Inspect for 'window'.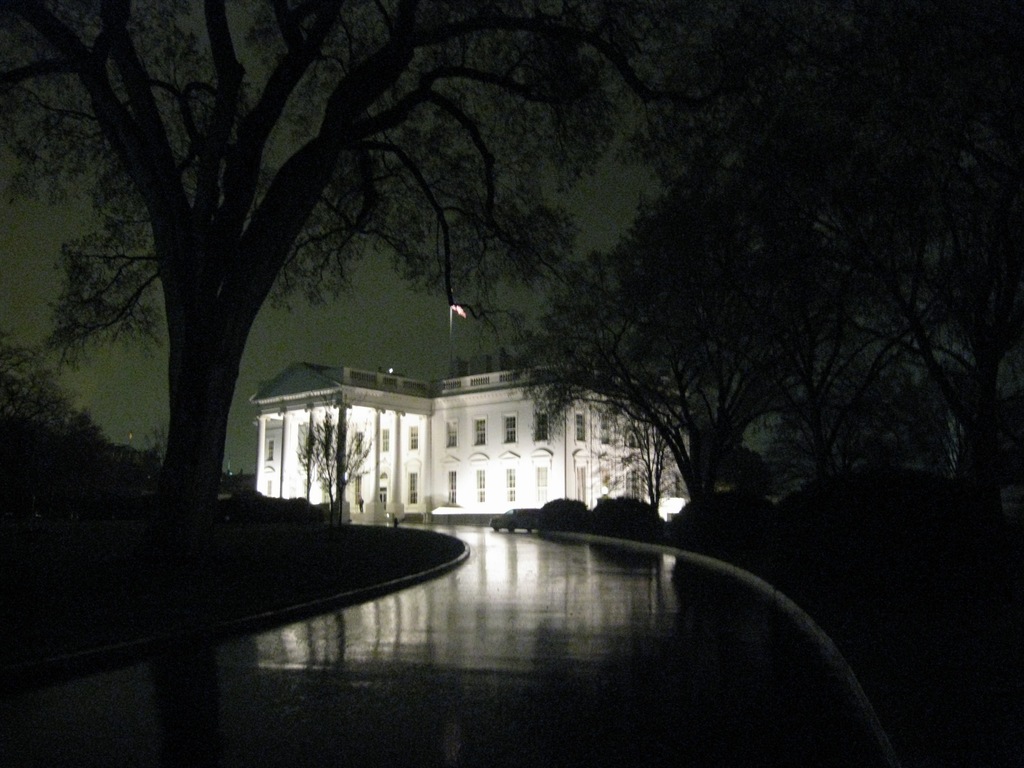
Inspection: bbox(447, 468, 456, 504).
